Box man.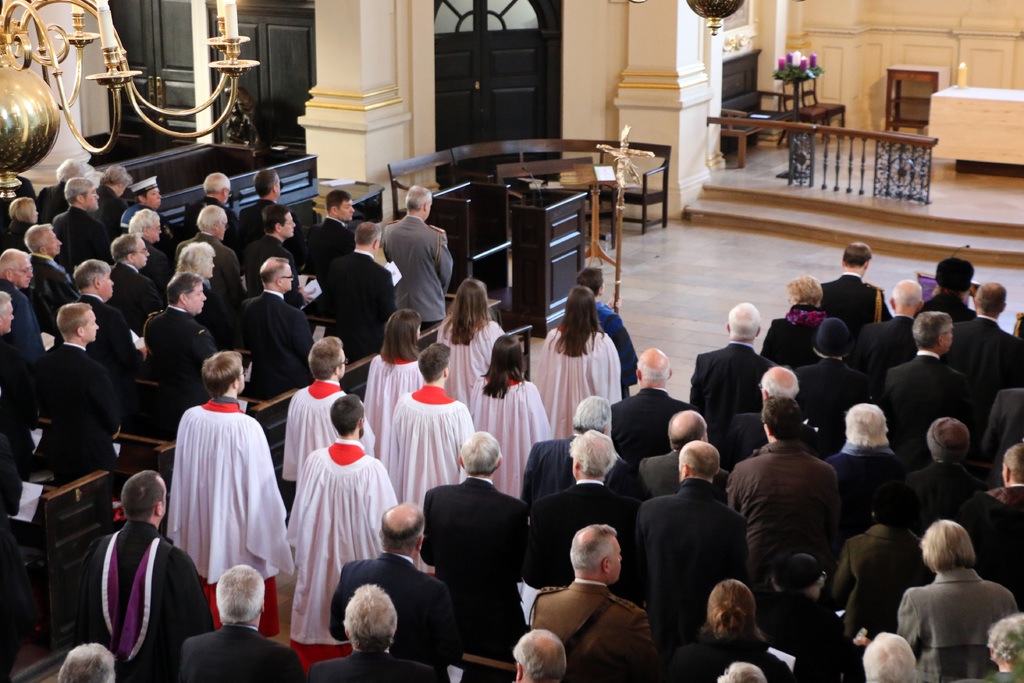
bbox=(108, 224, 144, 340).
